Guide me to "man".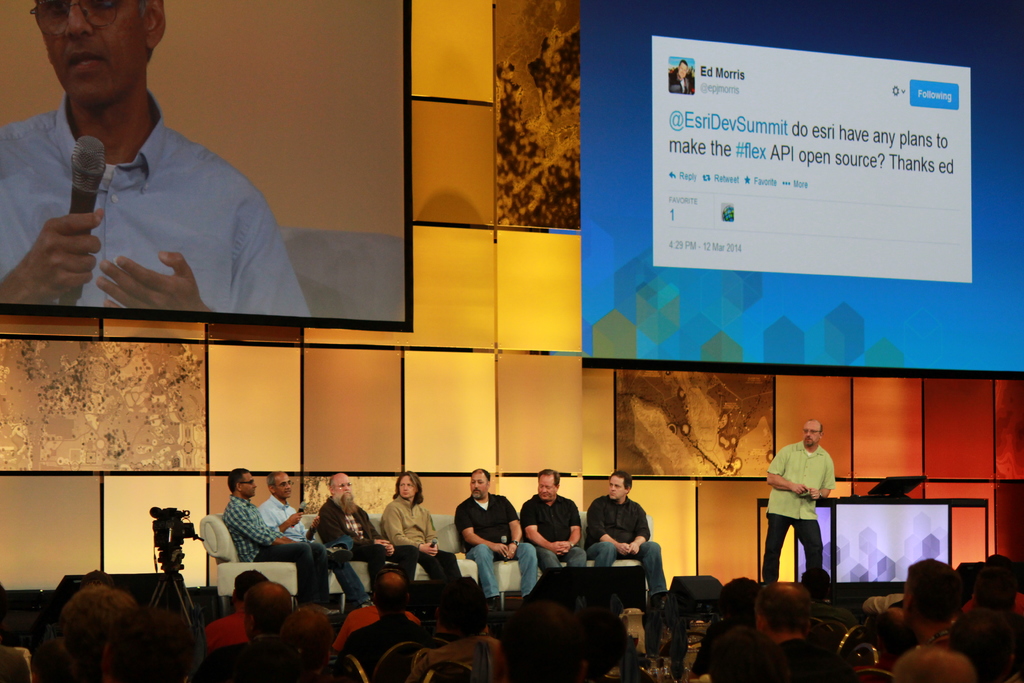
Guidance: 455,462,538,610.
